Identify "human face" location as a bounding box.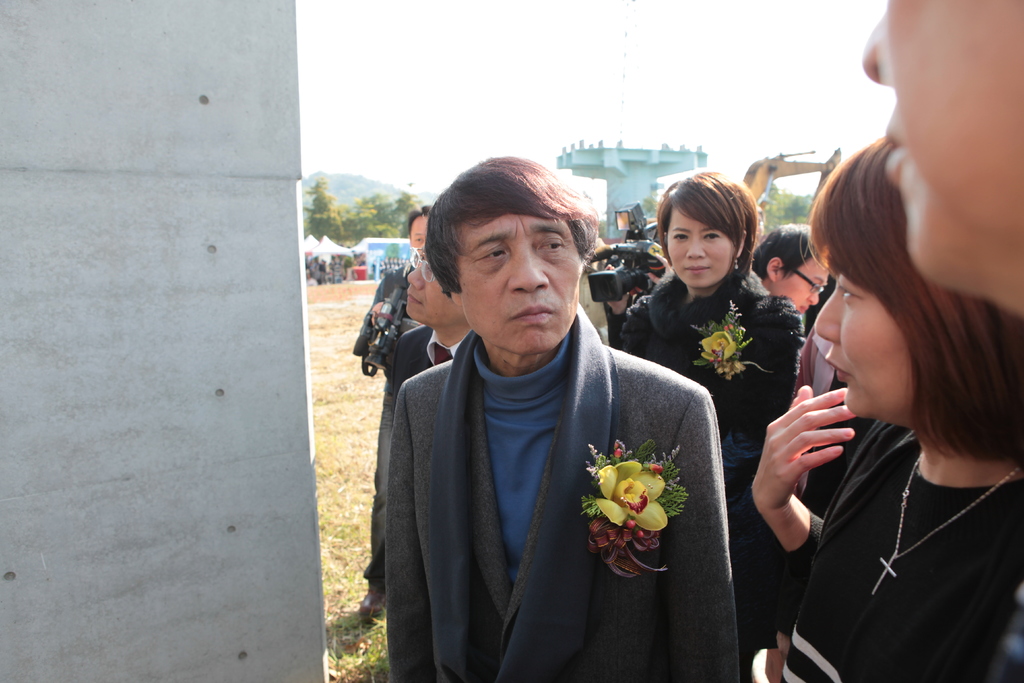
locate(860, 0, 1023, 296).
